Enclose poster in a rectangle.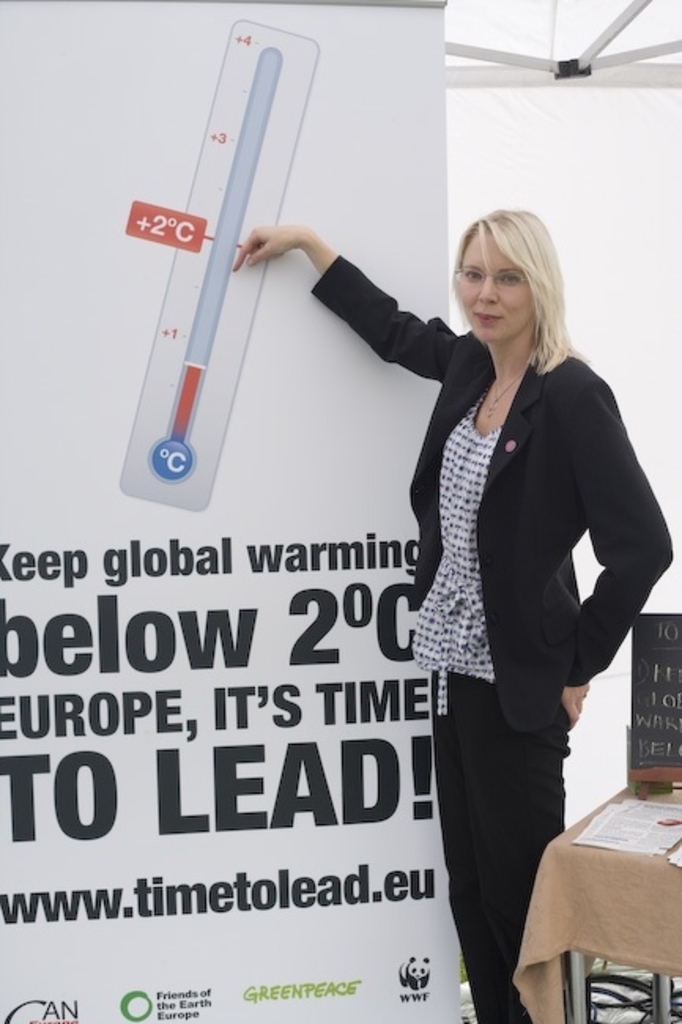
<bbox>0, 0, 460, 1022</bbox>.
